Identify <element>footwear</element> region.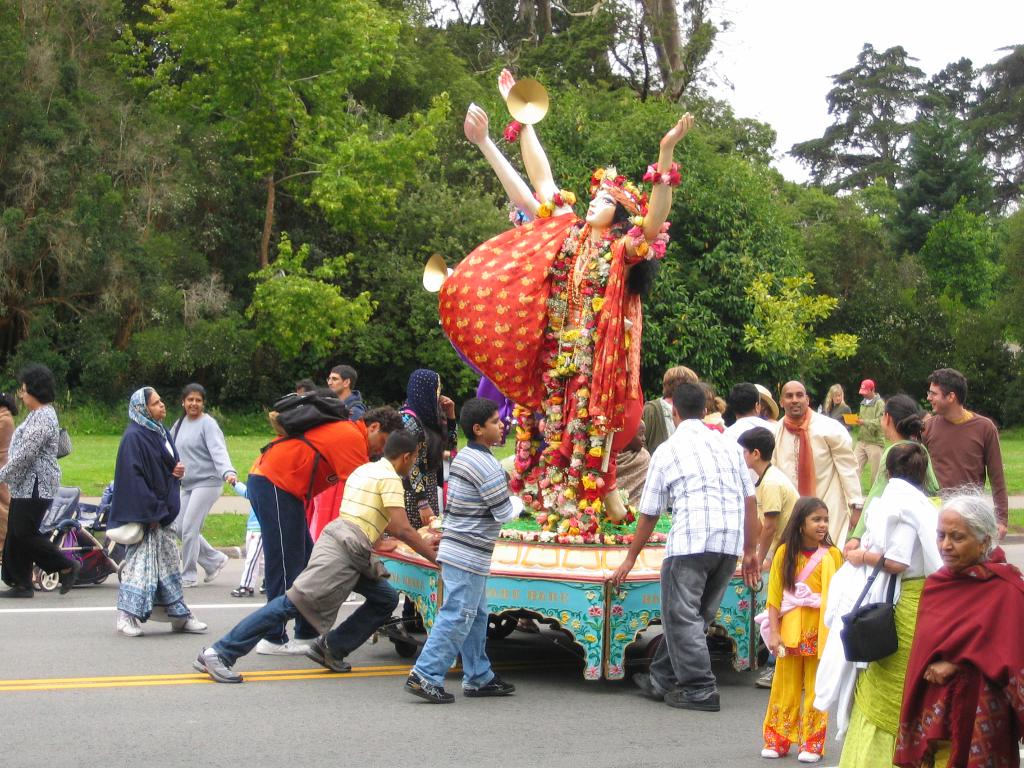
Region: (left=205, top=557, right=228, bottom=580).
